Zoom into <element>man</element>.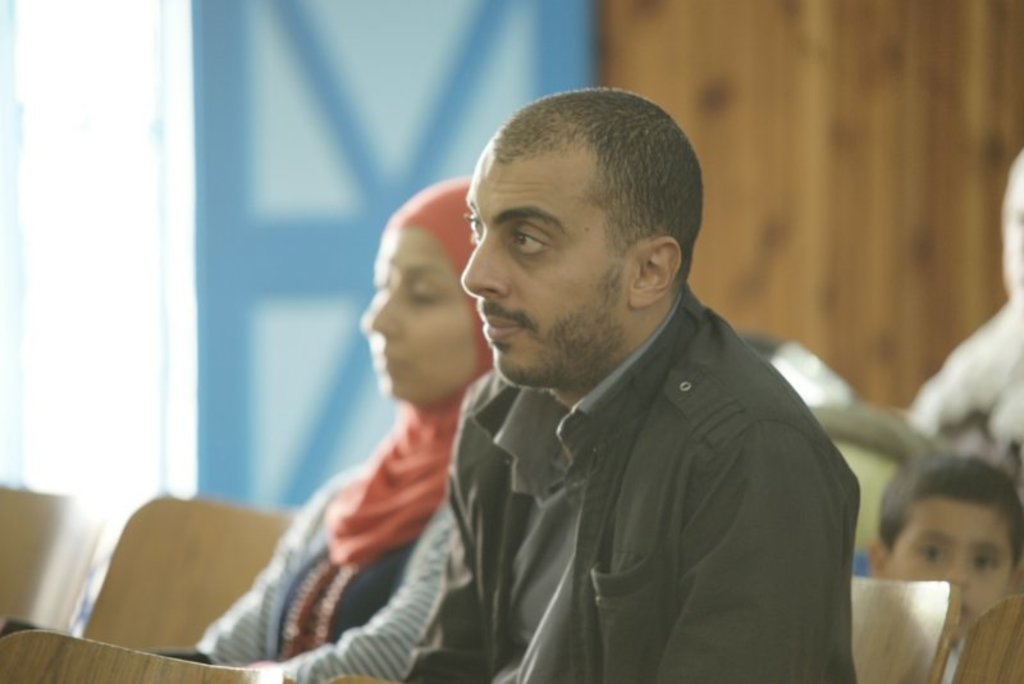
Zoom target: x1=390 y1=85 x2=868 y2=683.
